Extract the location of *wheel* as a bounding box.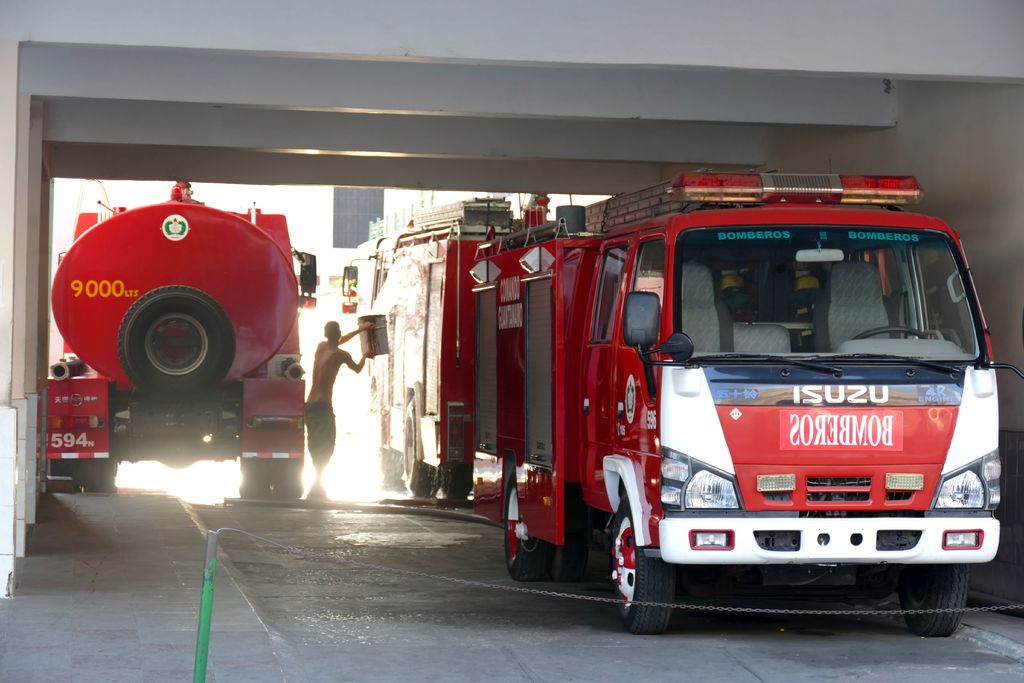
<bbox>271, 459, 303, 498</bbox>.
